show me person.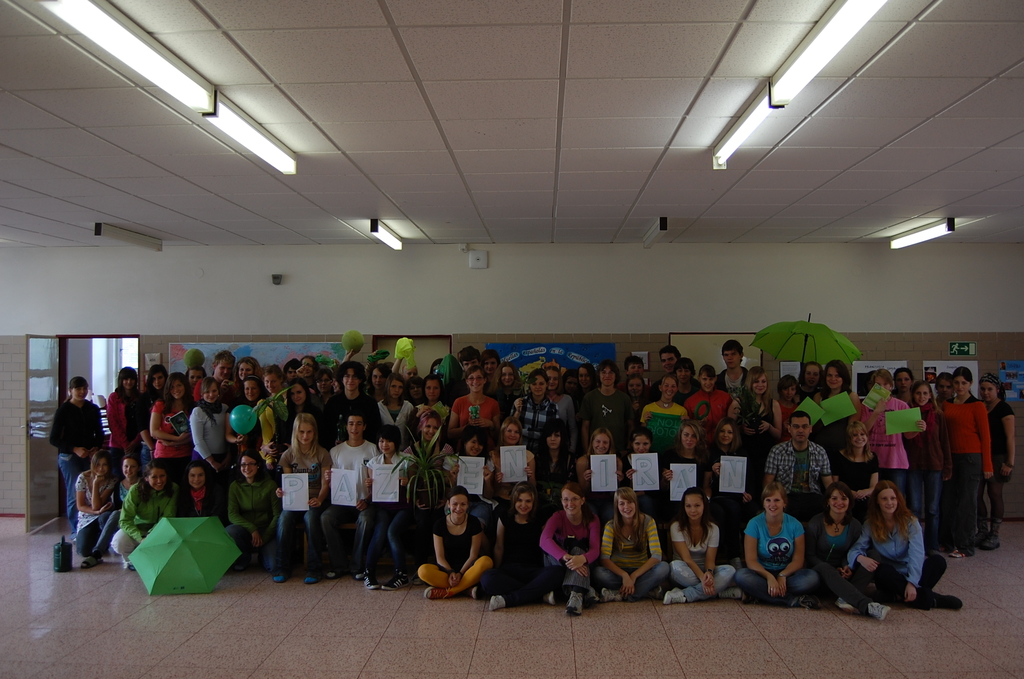
person is here: left=580, top=357, right=635, bottom=459.
